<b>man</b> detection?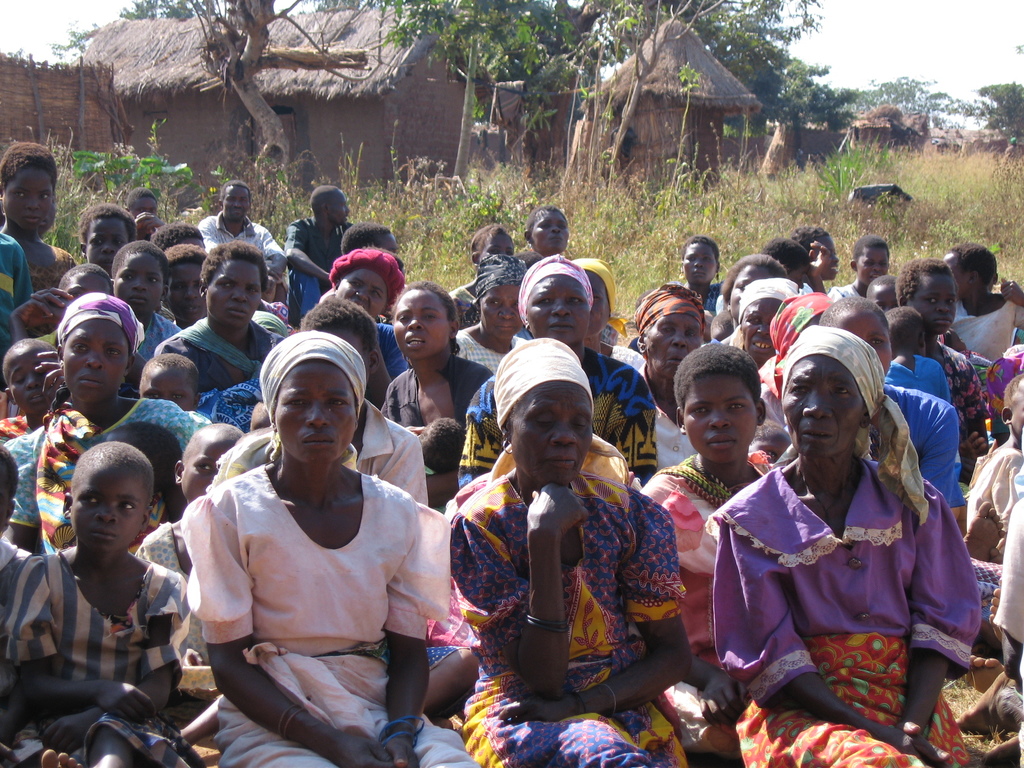
[left=198, top=182, right=289, bottom=305]
